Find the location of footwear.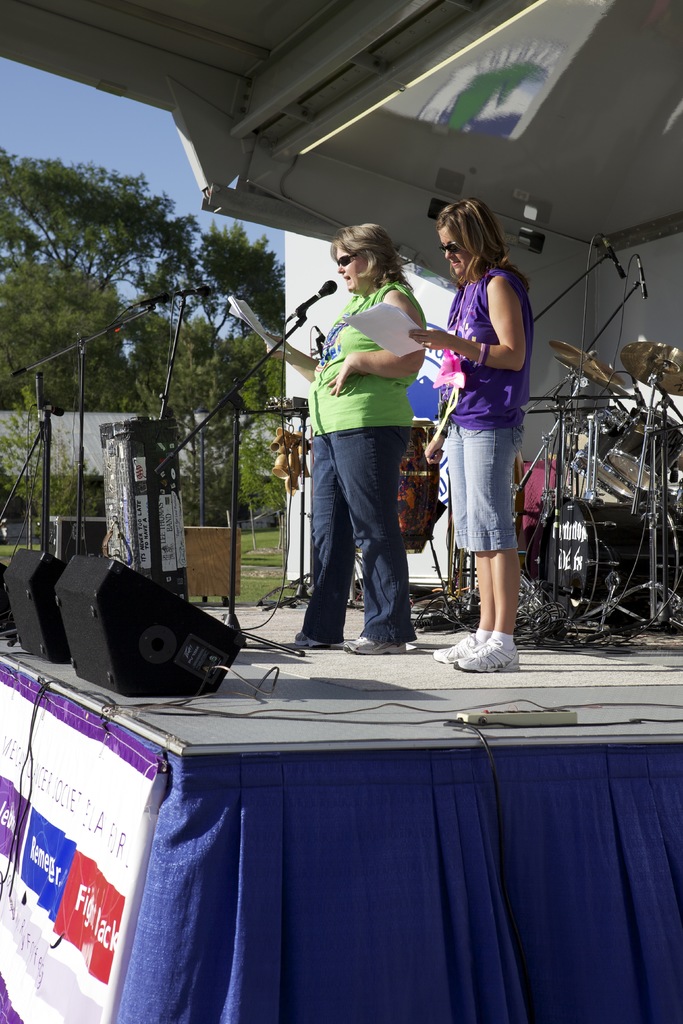
Location: box=[455, 616, 532, 673].
